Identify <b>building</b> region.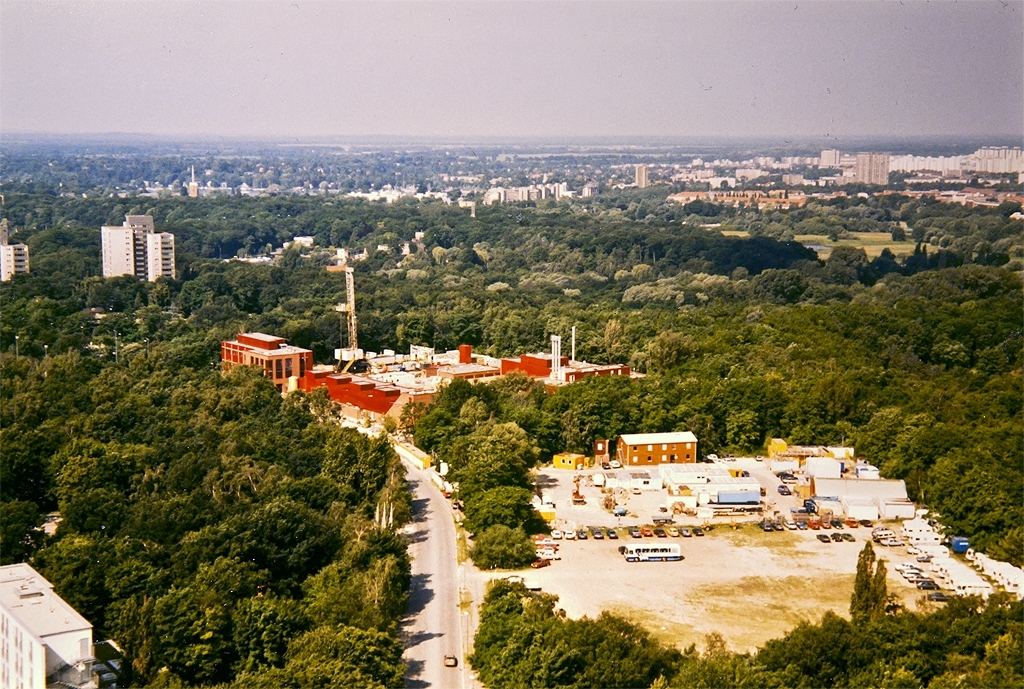
Region: <region>220, 333, 316, 392</region>.
